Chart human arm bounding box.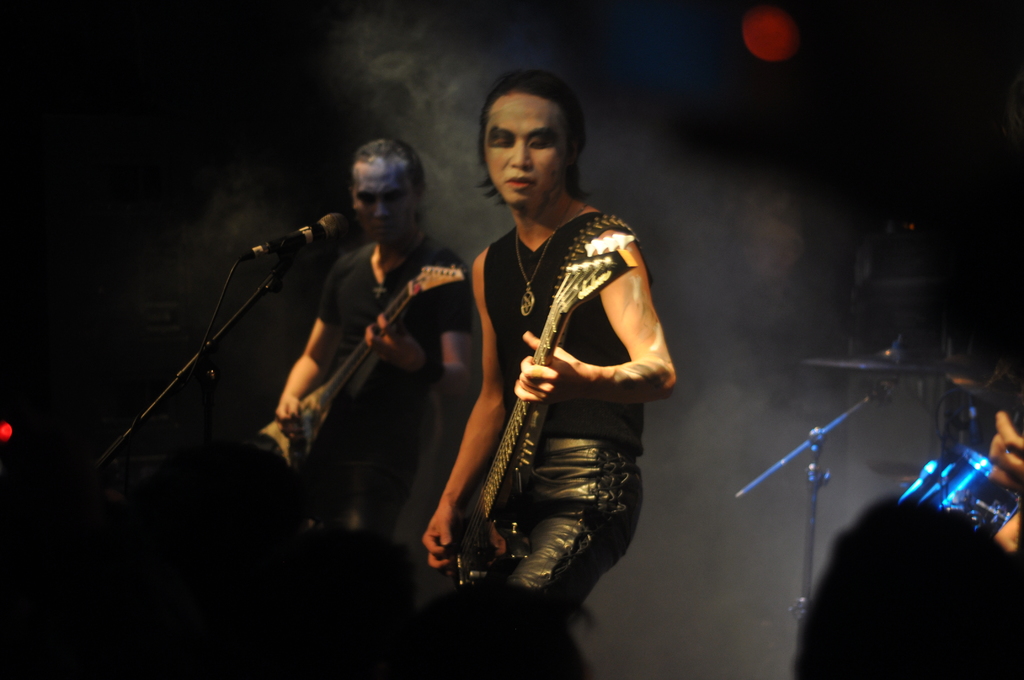
Charted: <region>414, 247, 497, 577</region>.
